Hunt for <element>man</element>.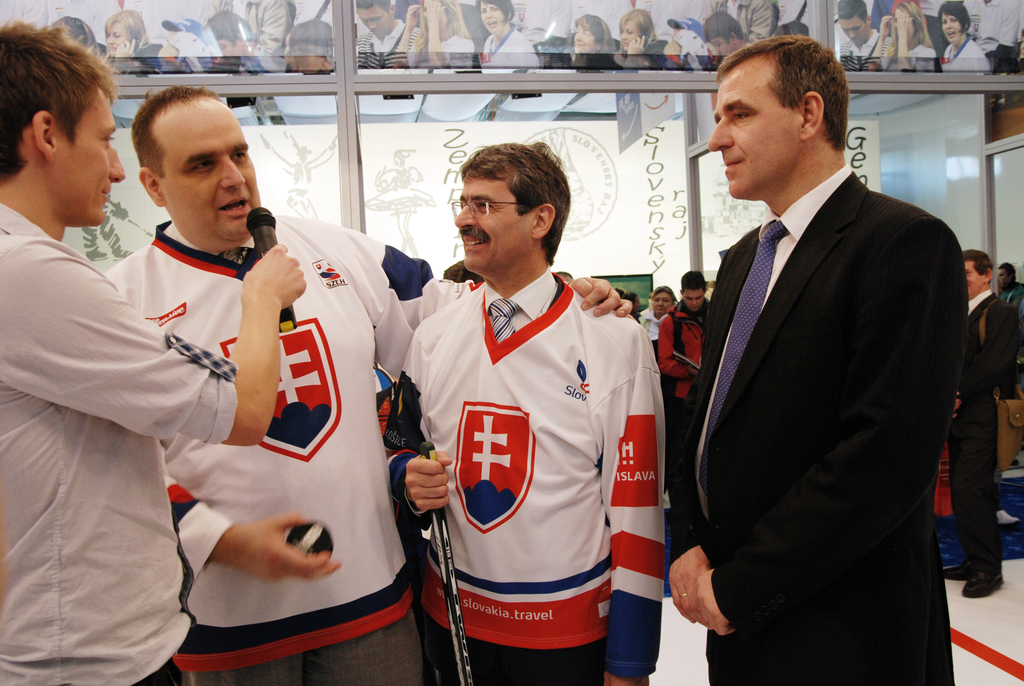
Hunted down at 664 27 955 685.
